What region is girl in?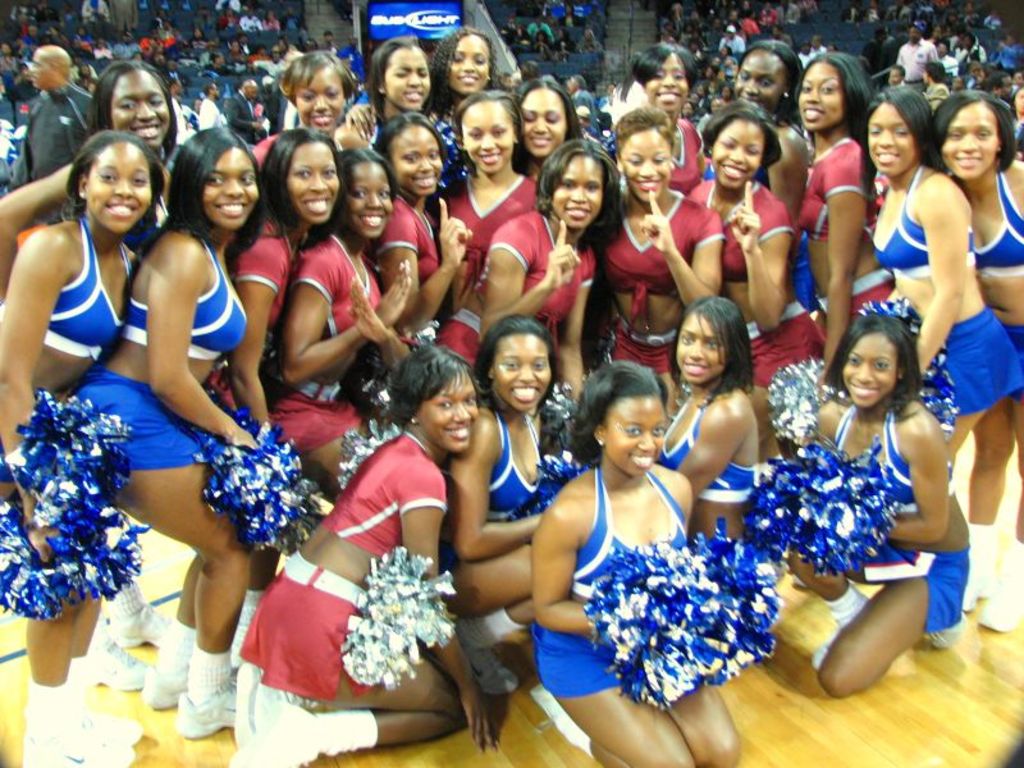
bbox(60, 115, 306, 733).
